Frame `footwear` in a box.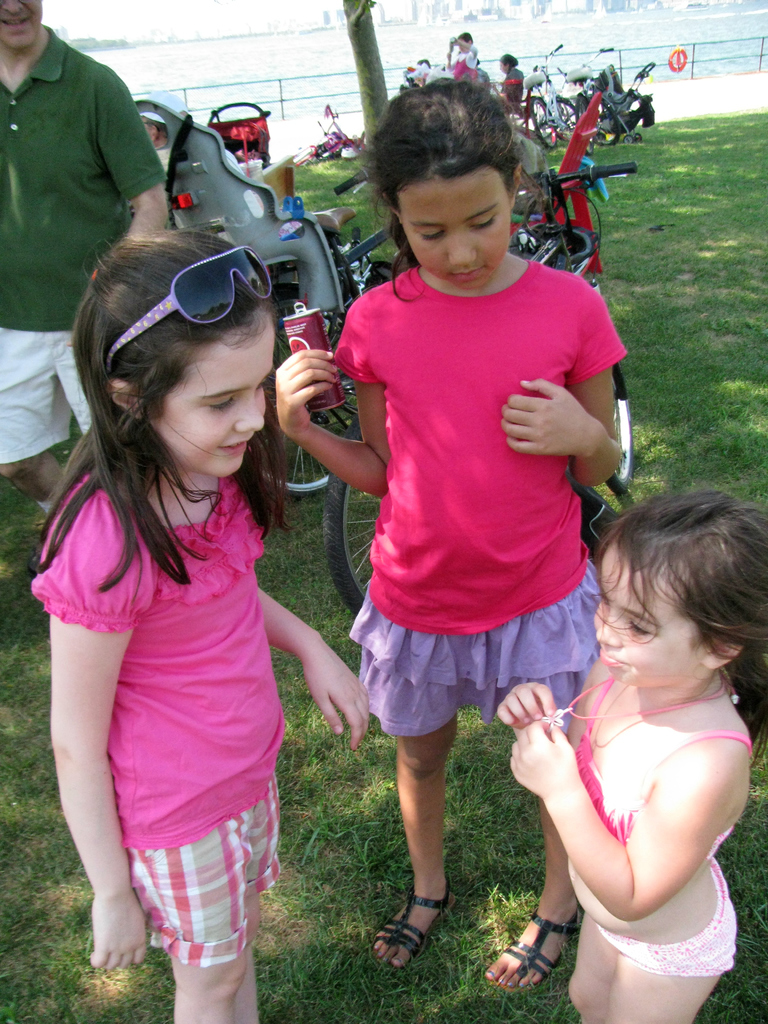
<box>371,883,457,967</box>.
